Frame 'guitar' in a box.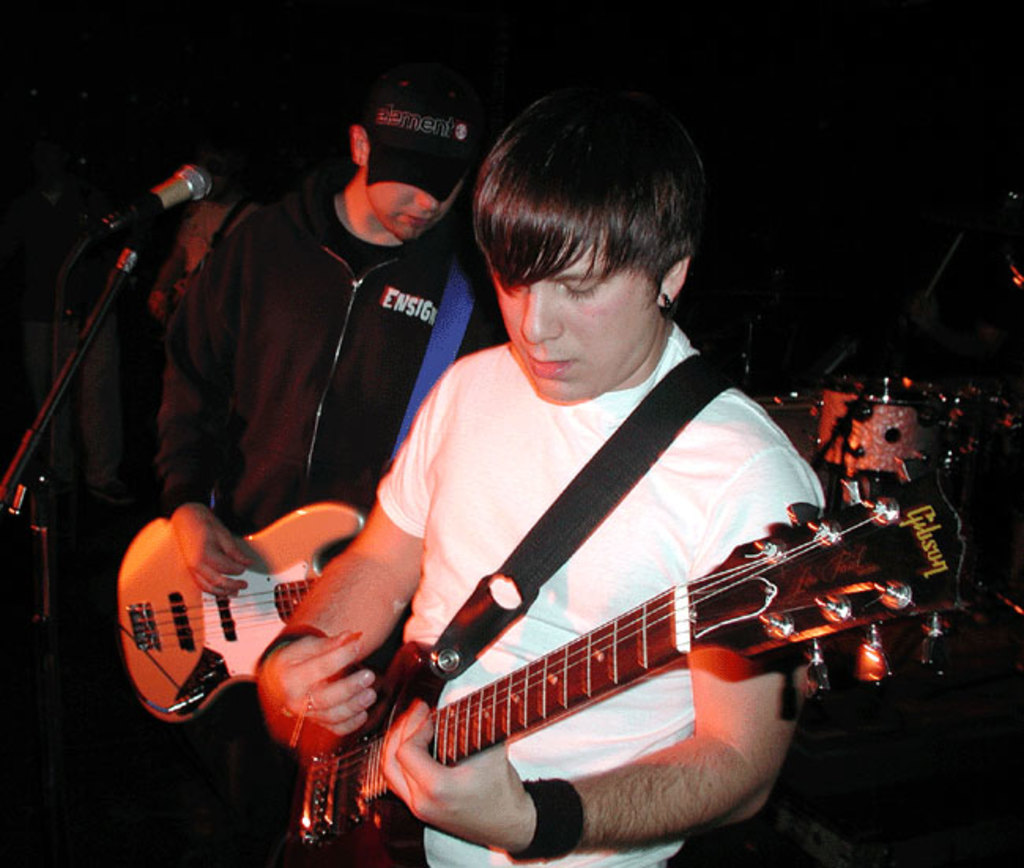
rect(117, 496, 361, 720).
